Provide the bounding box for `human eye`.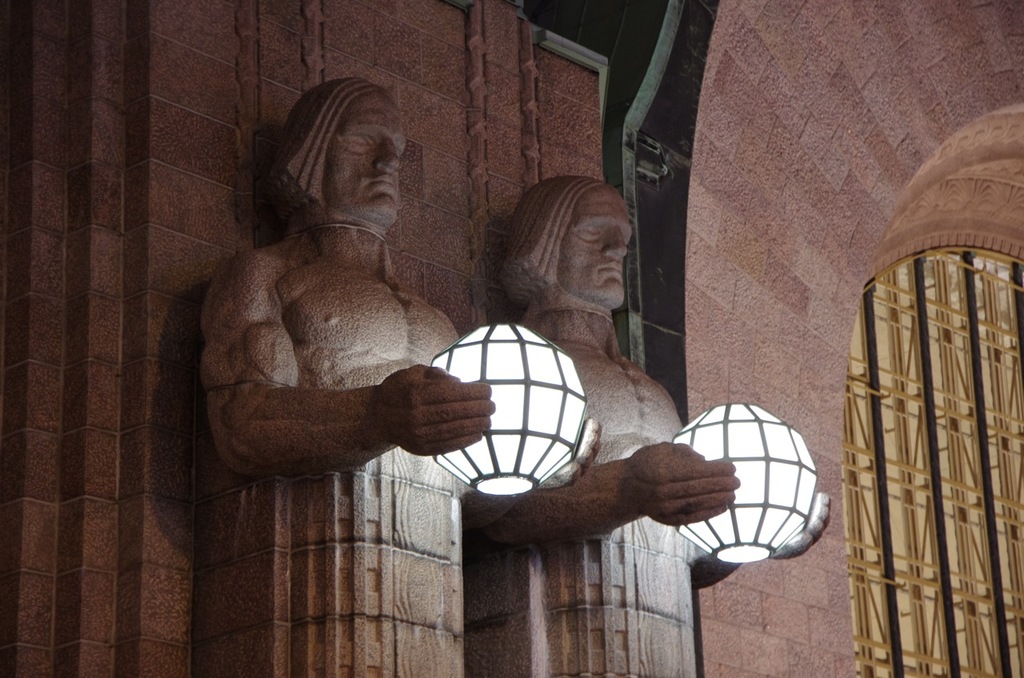
bbox(346, 135, 378, 156).
